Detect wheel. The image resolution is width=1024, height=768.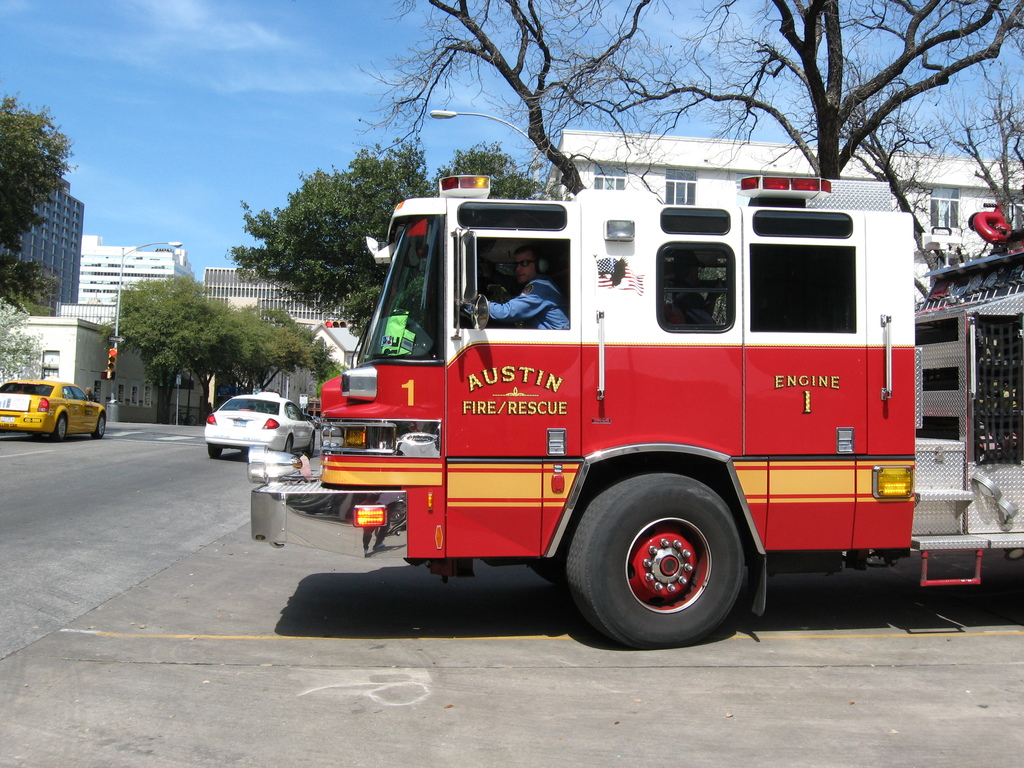
locate(563, 484, 771, 633).
